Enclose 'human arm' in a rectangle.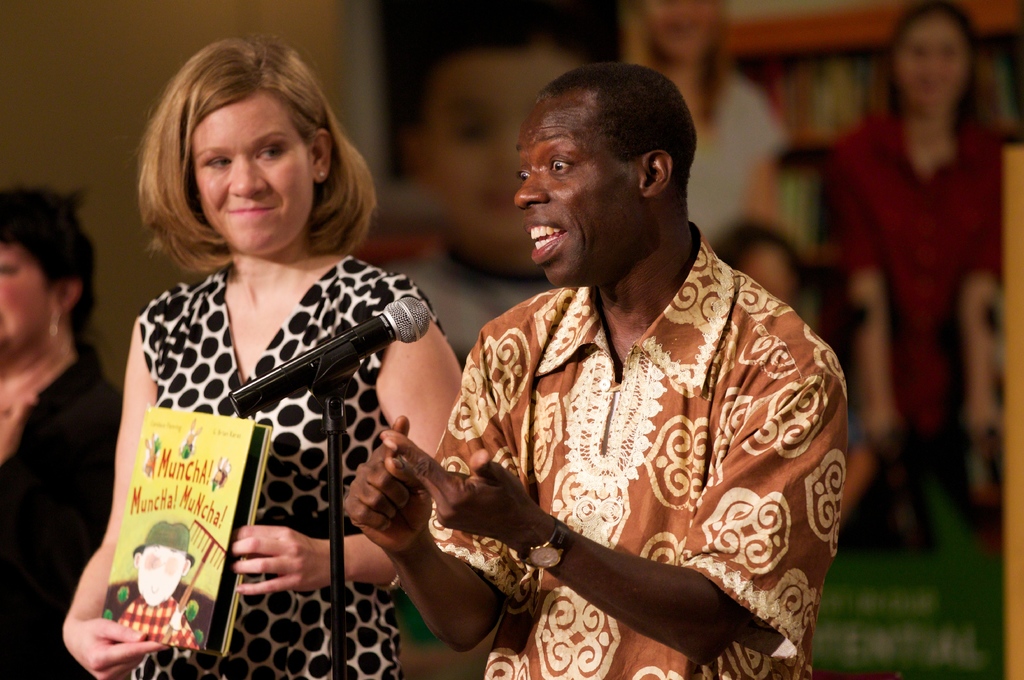
(966, 122, 1012, 429).
